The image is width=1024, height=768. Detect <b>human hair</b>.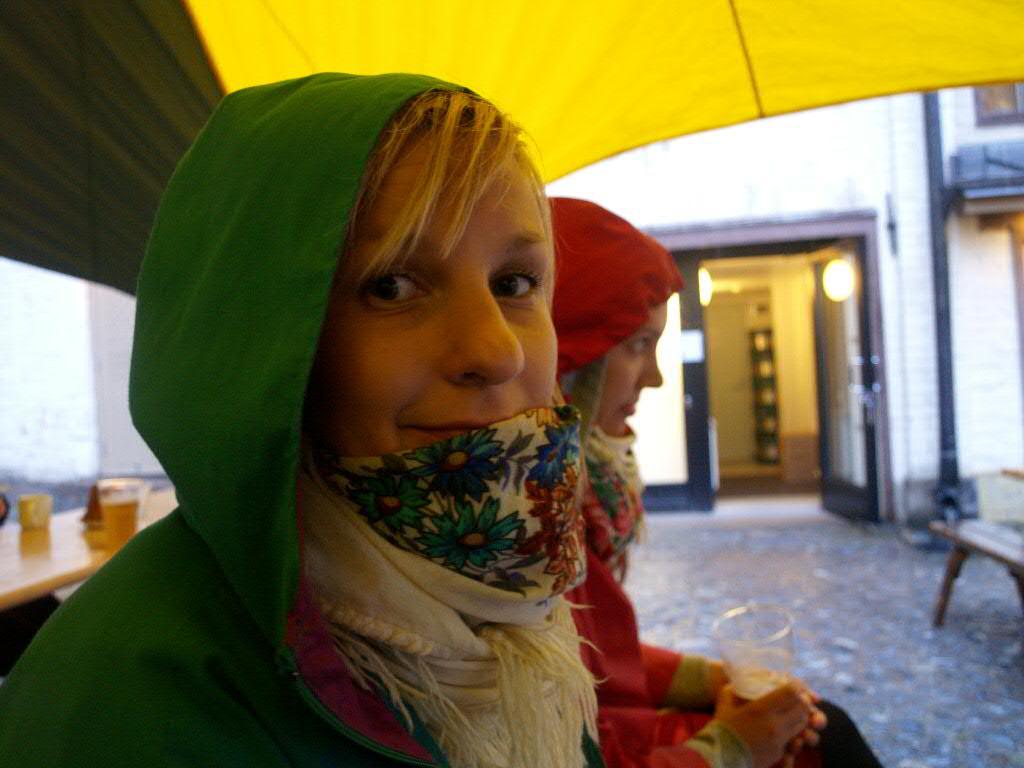
Detection: pyautogui.locateOnScreen(349, 80, 560, 295).
